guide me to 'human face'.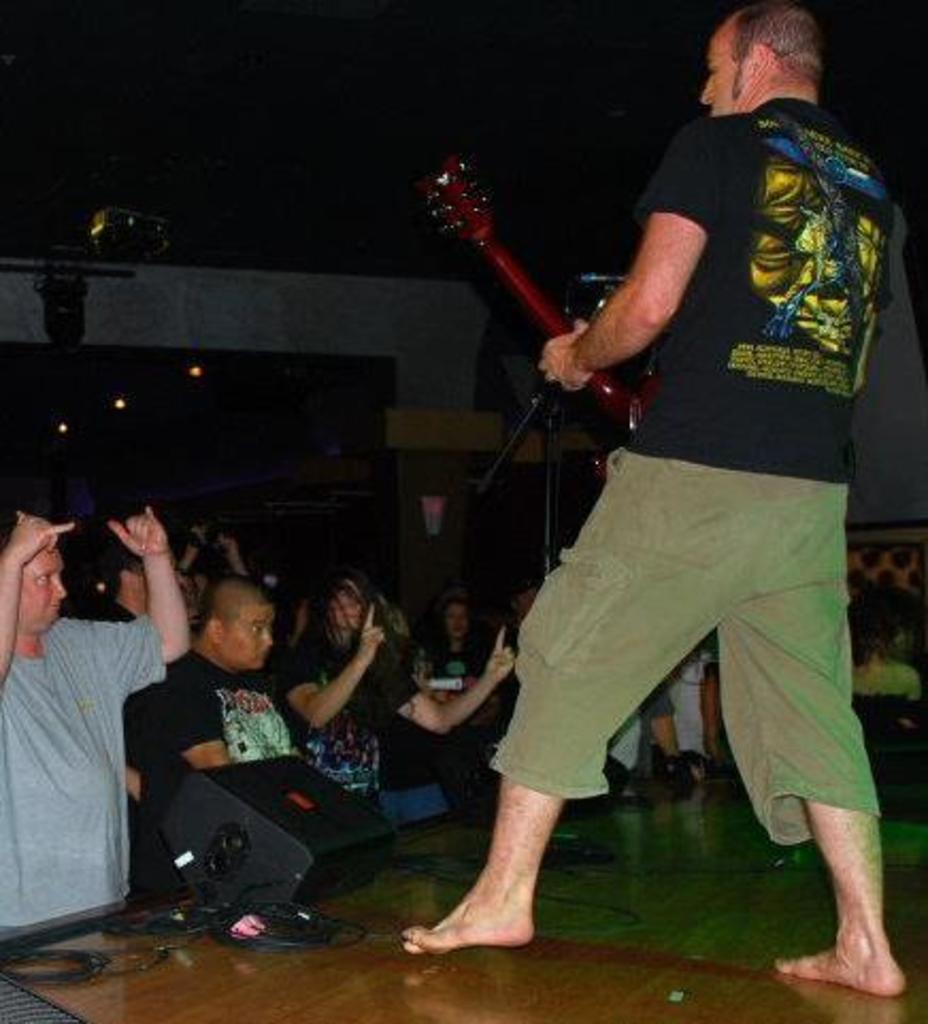
Guidance: [447,605,466,639].
